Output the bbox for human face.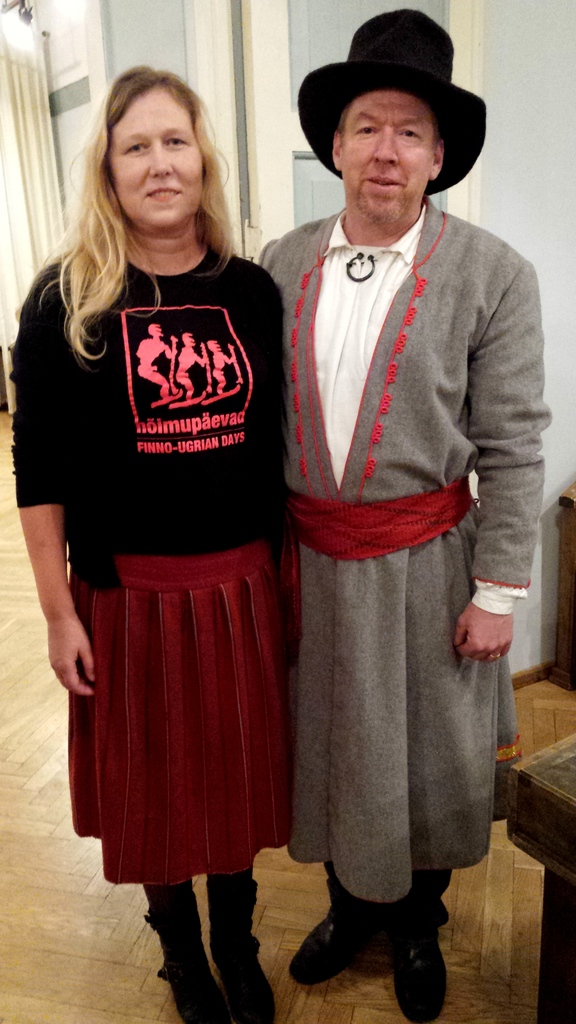
Rect(338, 92, 438, 221).
